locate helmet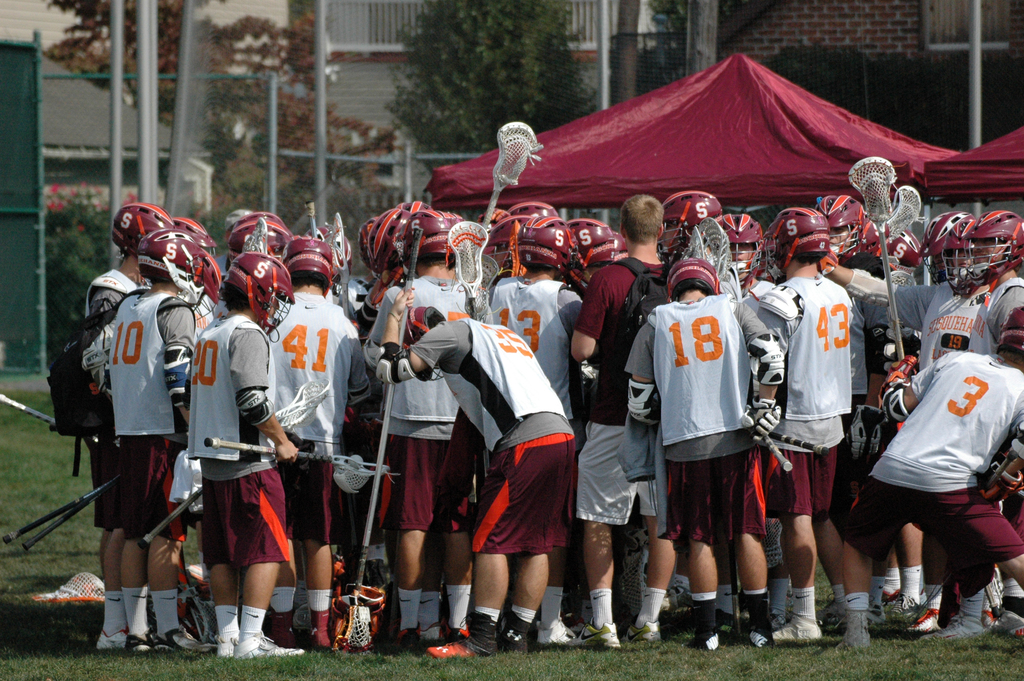
666:256:724:304
